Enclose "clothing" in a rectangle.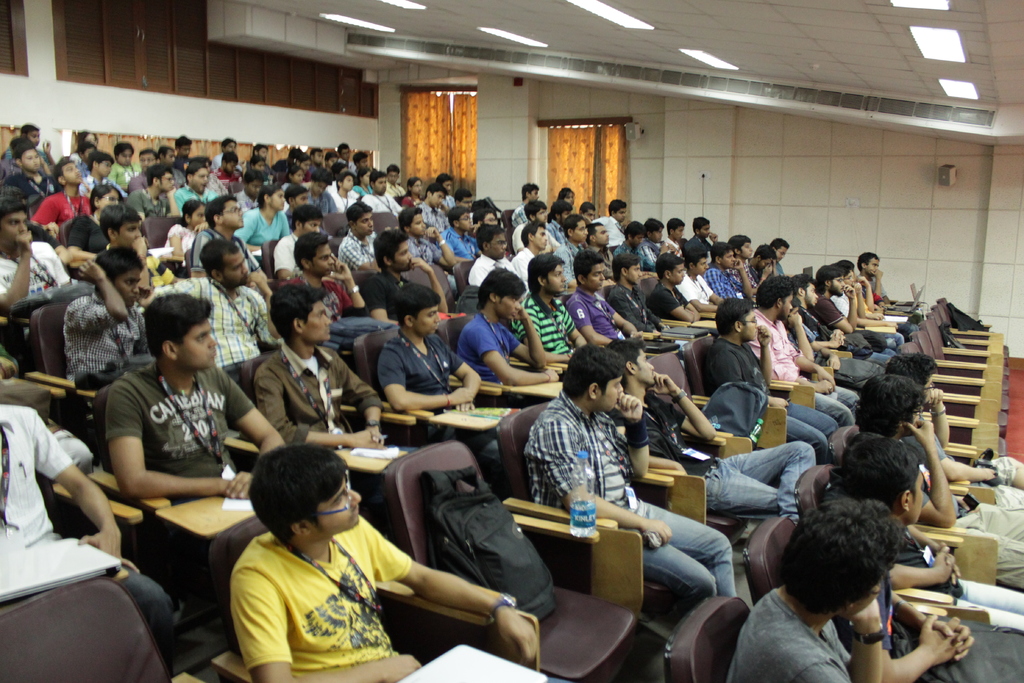
<bbox>851, 272, 918, 314</bbox>.
